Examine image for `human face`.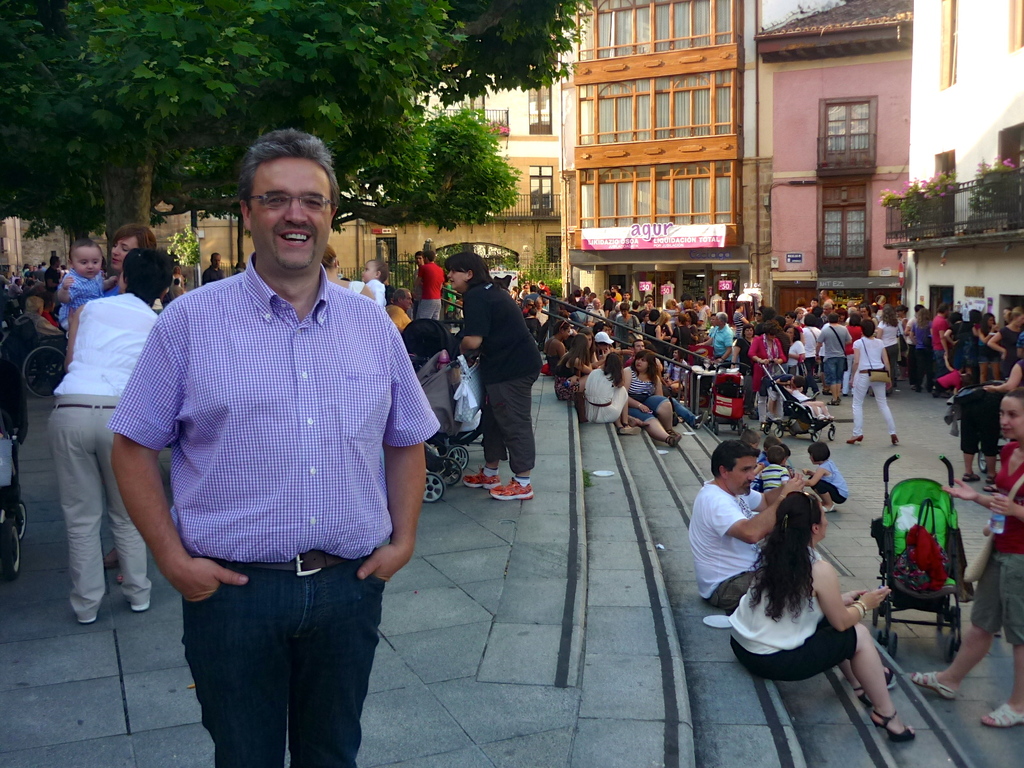
Examination result: left=603, top=291, right=605, bottom=297.
